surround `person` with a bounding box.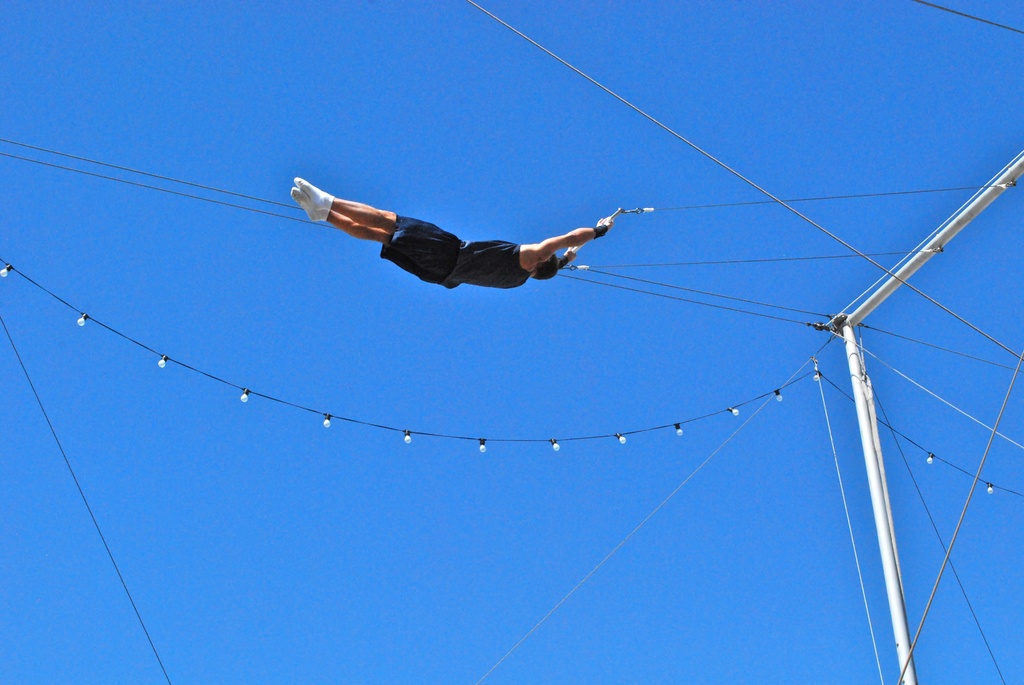
locate(288, 173, 614, 286).
